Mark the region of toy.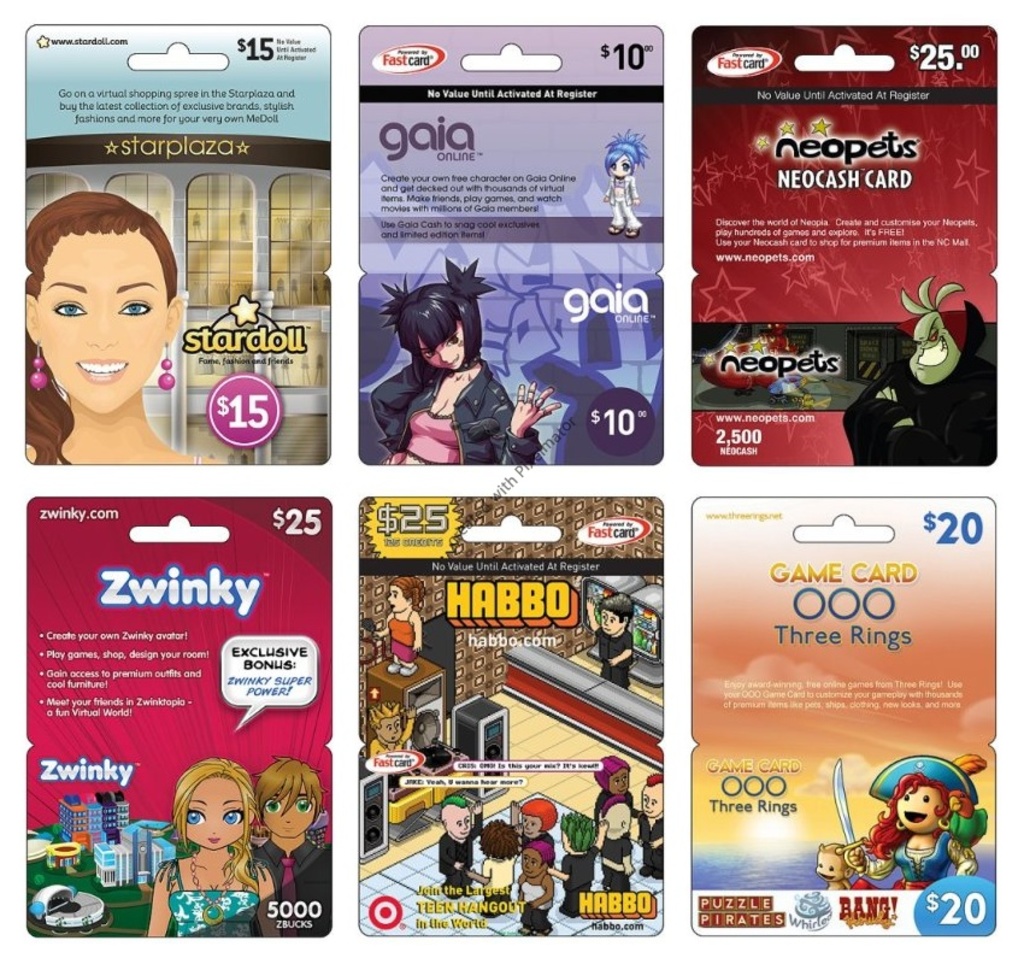
Region: [left=596, top=122, right=647, bottom=245].
